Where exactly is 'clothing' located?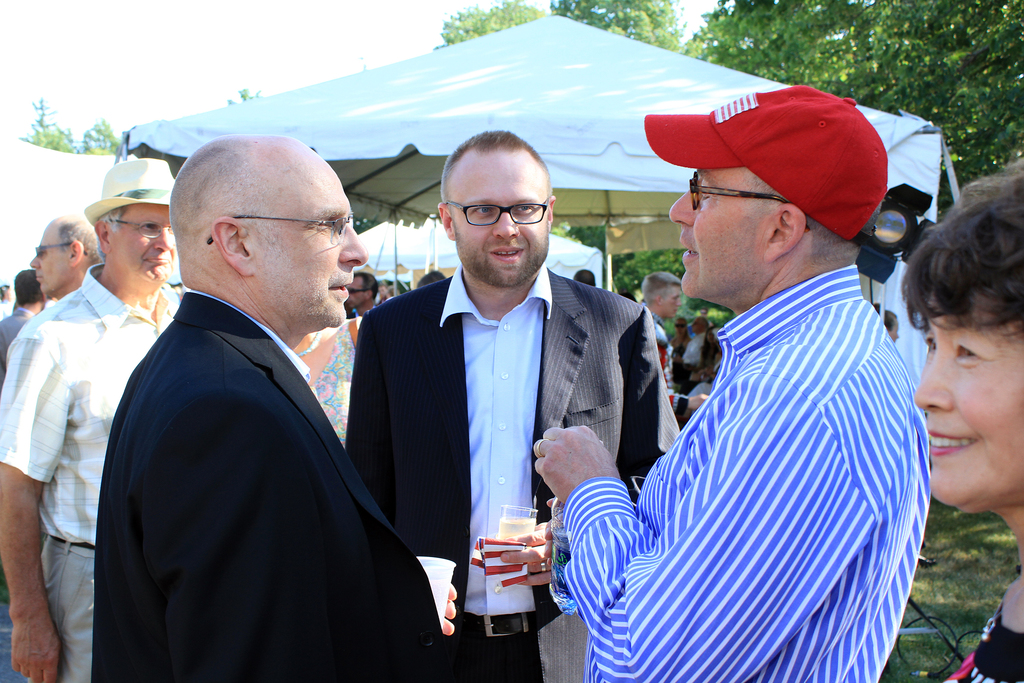
Its bounding box is (left=0, top=267, right=184, bottom=682).
